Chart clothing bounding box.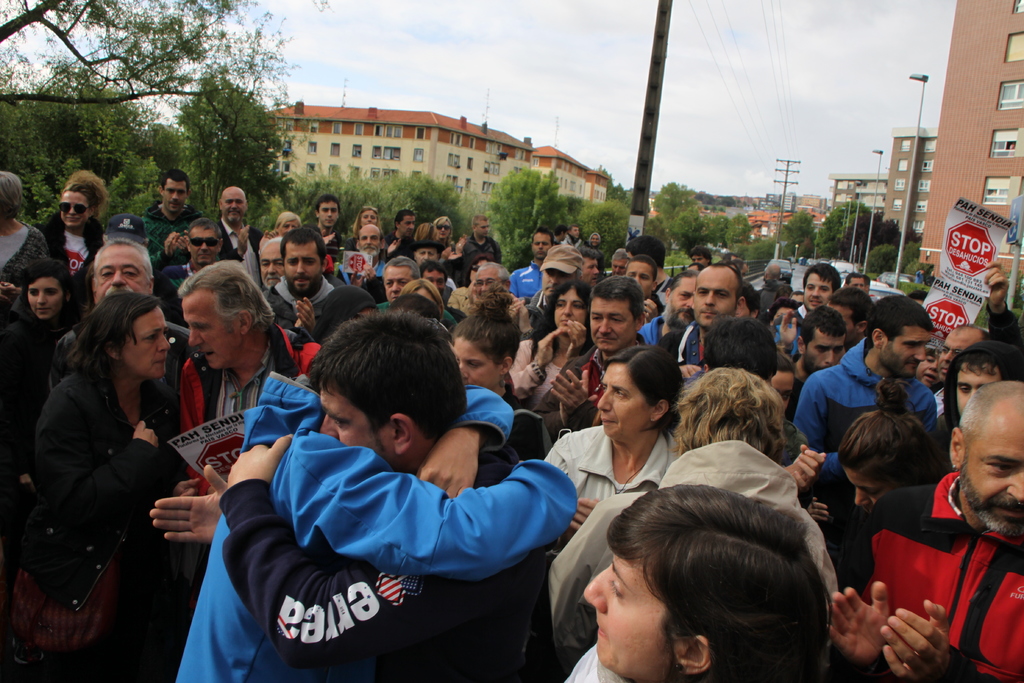
Charted: [x1=796, y1=335, x2=946, y2=477].
